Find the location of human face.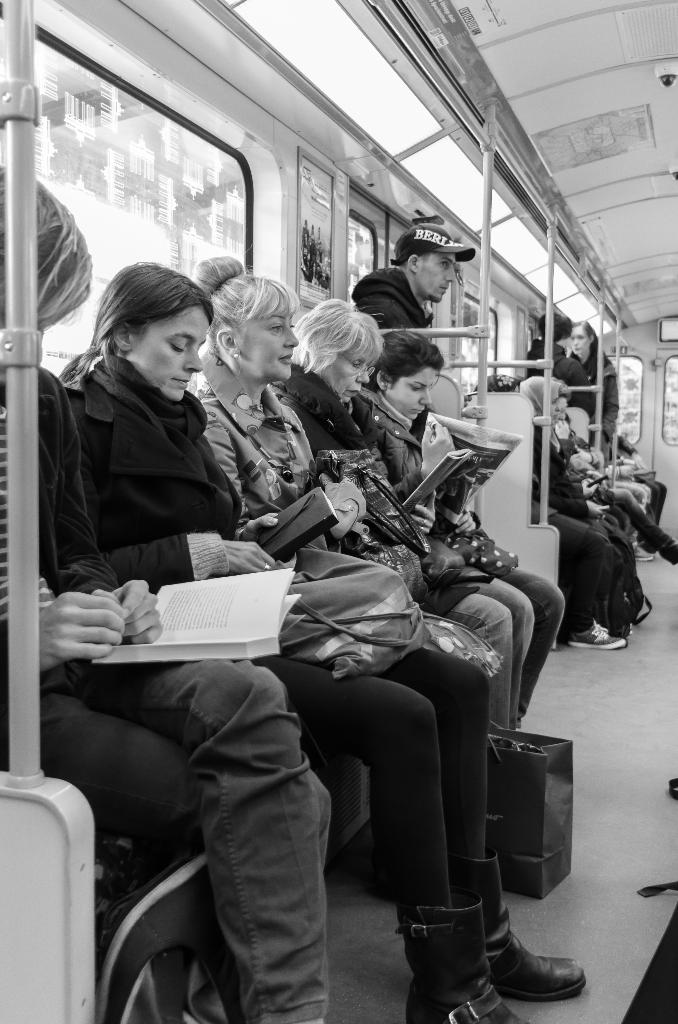
Location: (left=392, top=364, right=433, bottom=415).
